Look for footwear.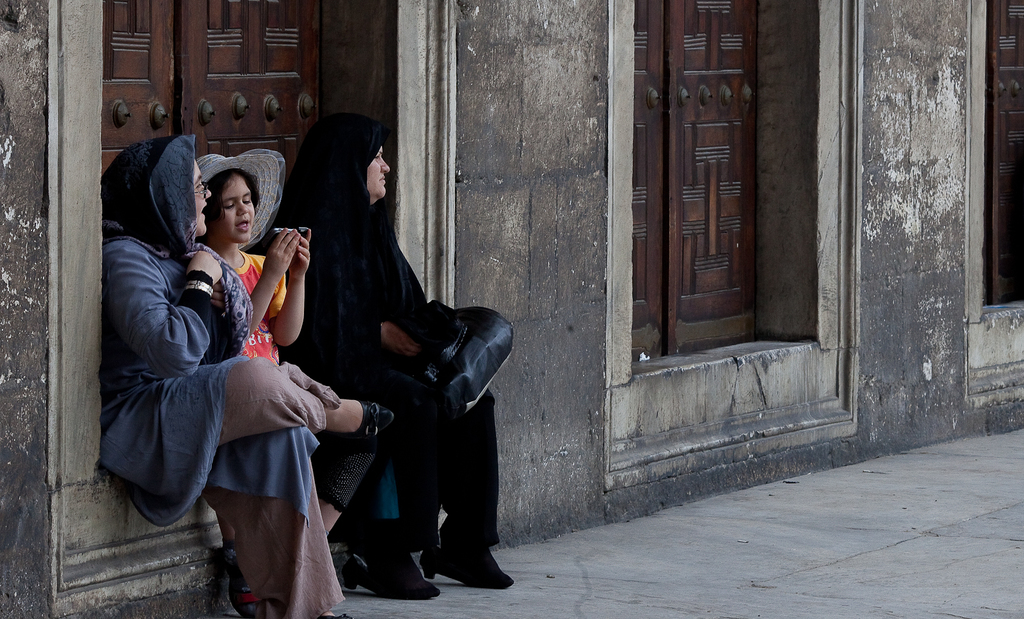
Found: left=338, top=554, right=448, bottom=601.
